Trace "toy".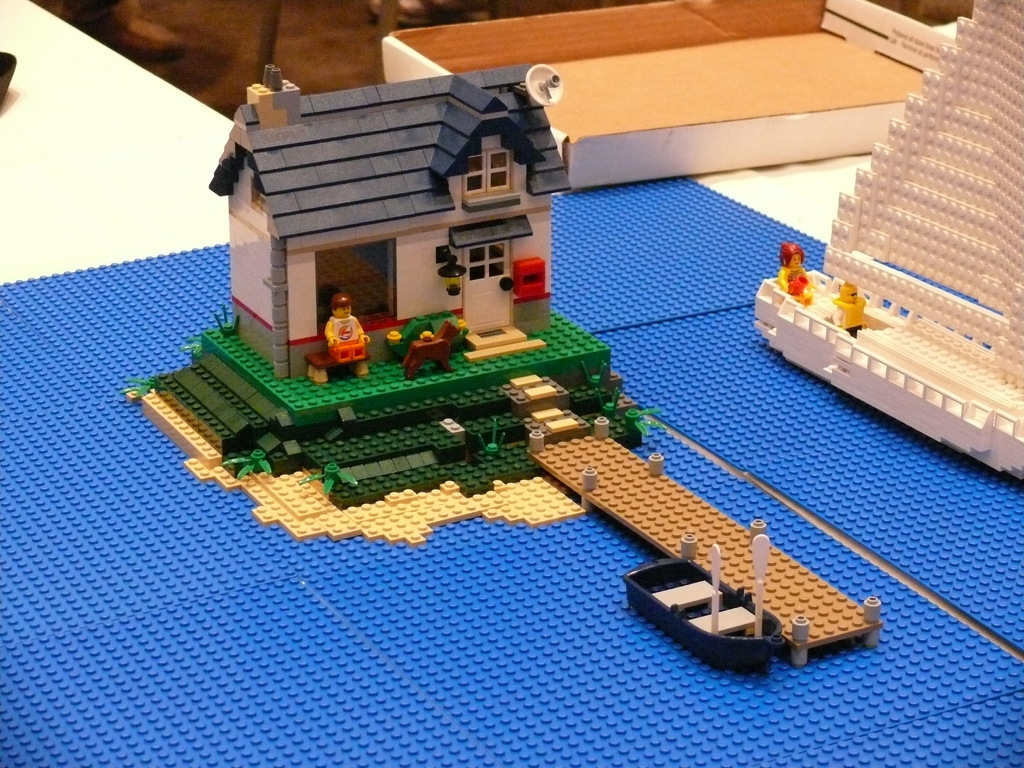
Traced to box(755, 0, 1023, 484).
